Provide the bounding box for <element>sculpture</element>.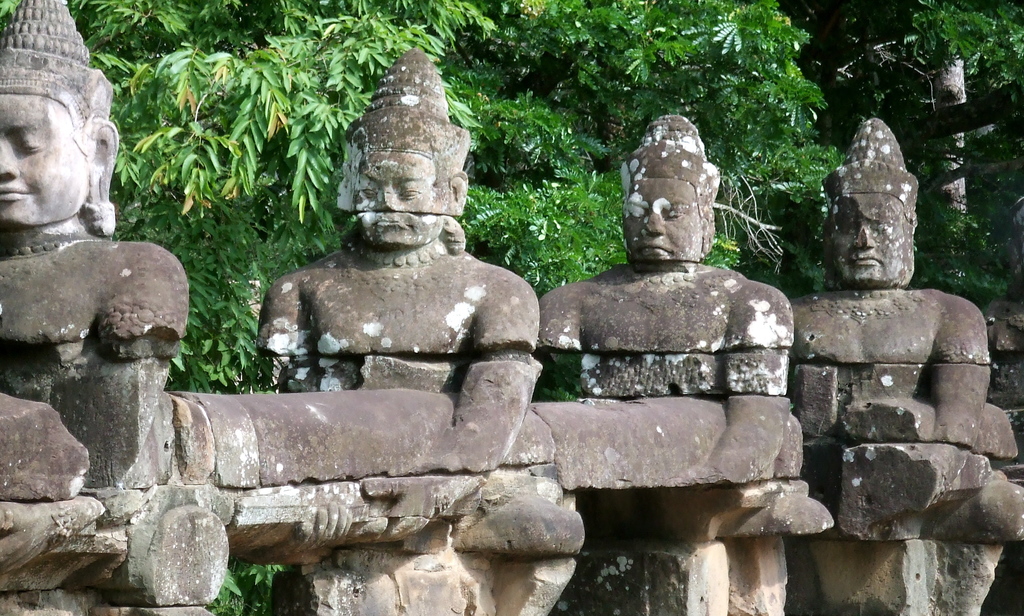
bbox(253, 55, 542, 462).
